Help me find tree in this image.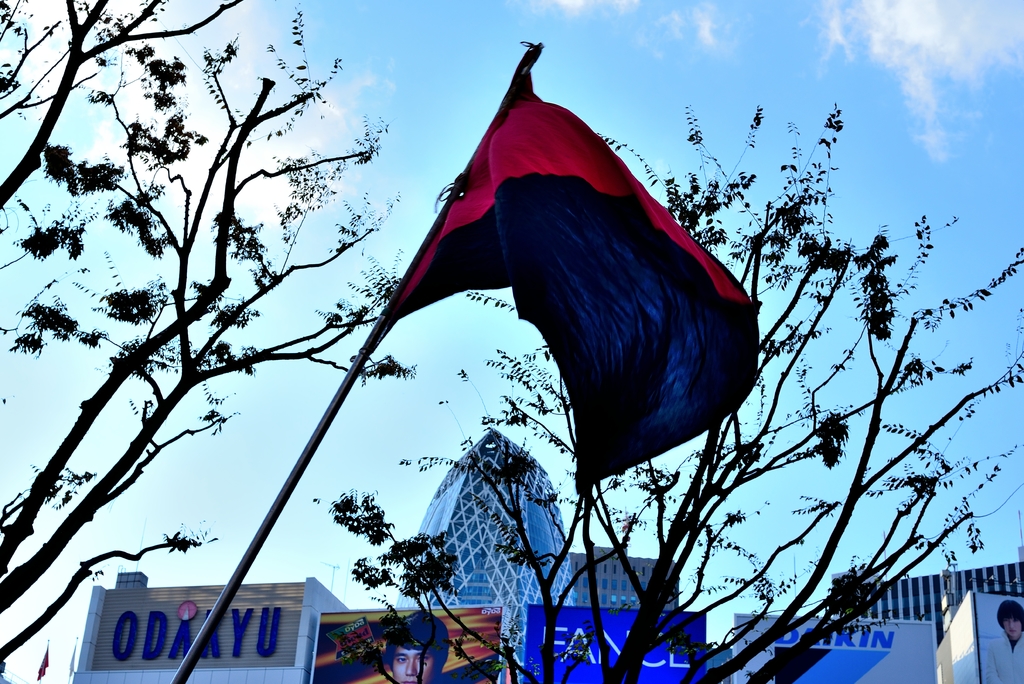
Found it: left=0, top=0, right=416, bottom=665.
